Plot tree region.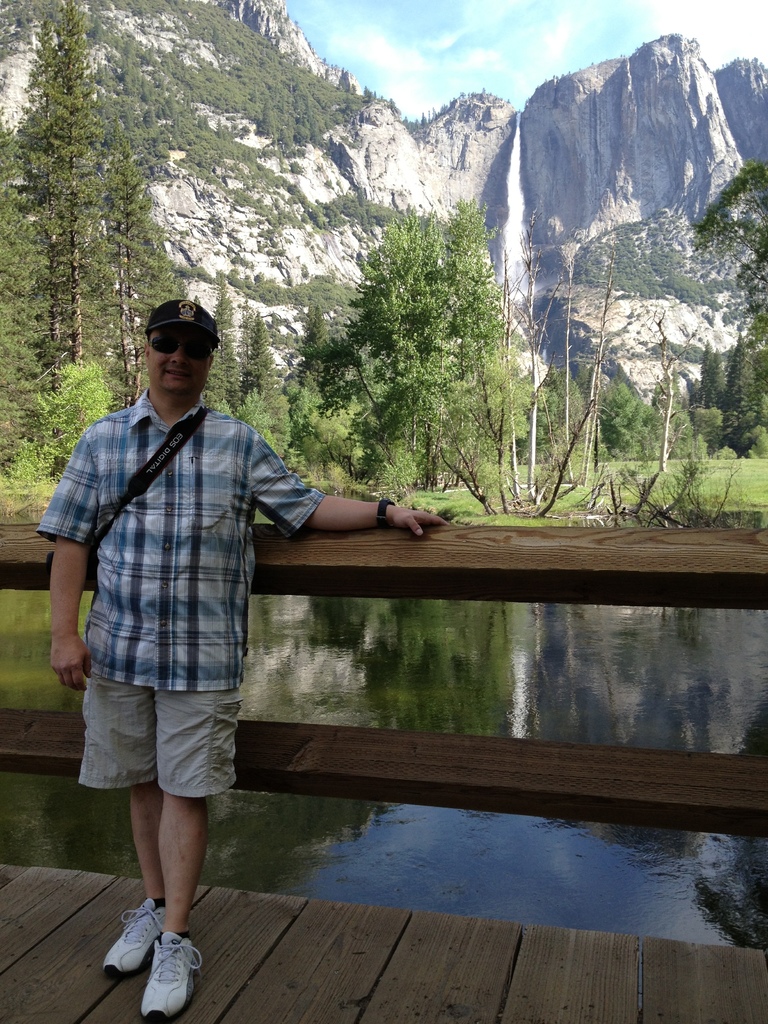
Plotted at region(724, 340, 760, 457).
